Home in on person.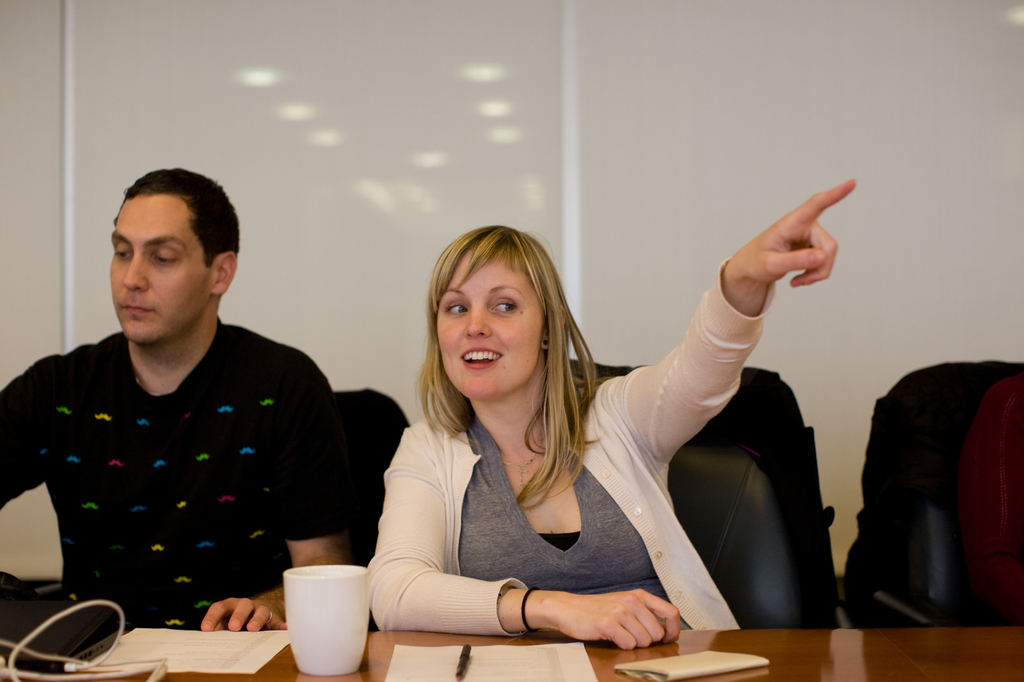
Homed in at (x1=0, y1=164, x2=359, y2=639).
